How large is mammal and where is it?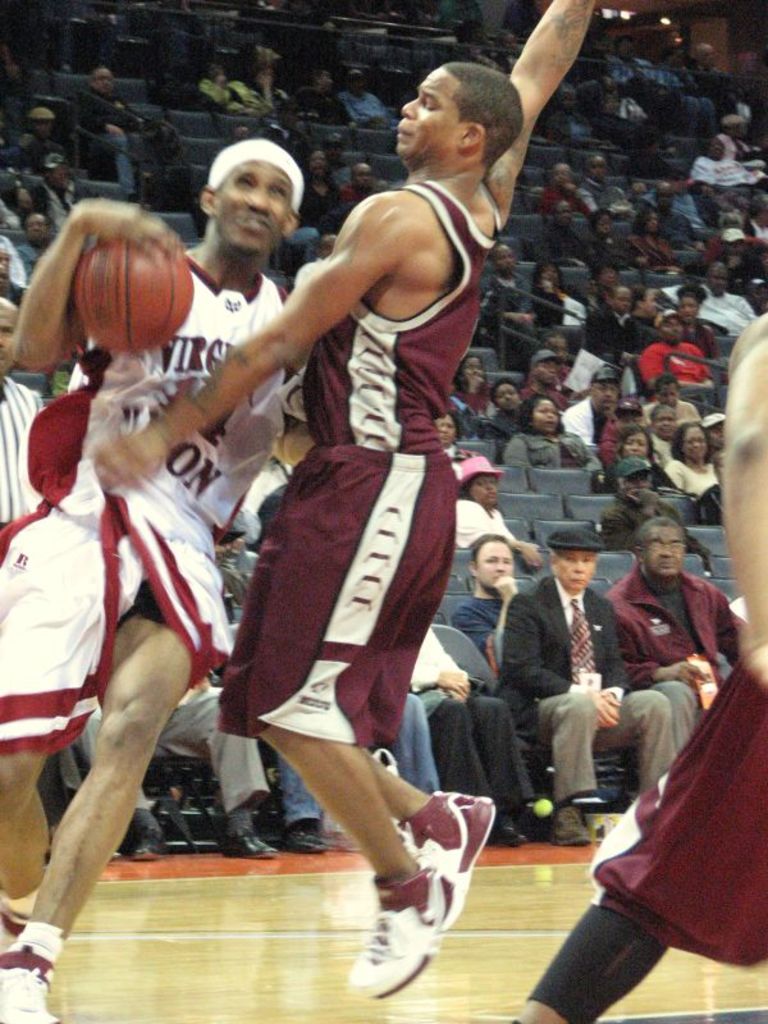
Bounding box: x1=503, y1=297, x2=767, y2=1023.
